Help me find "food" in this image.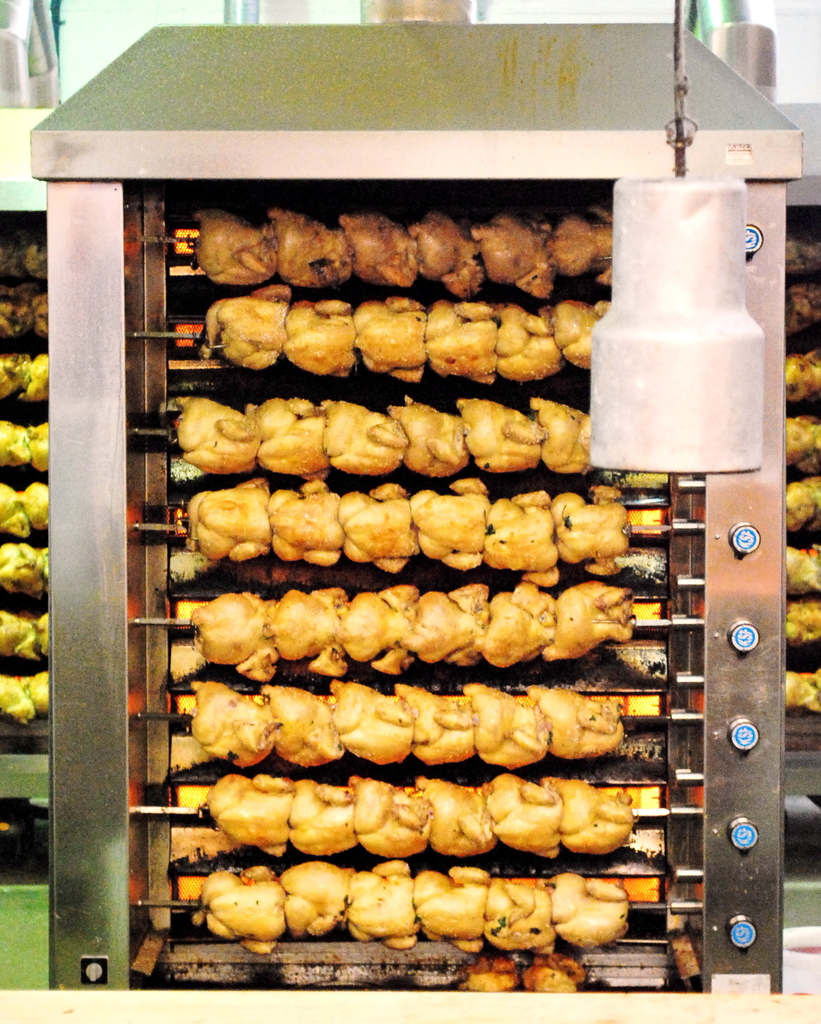
Found it: 338 860 420 952.
